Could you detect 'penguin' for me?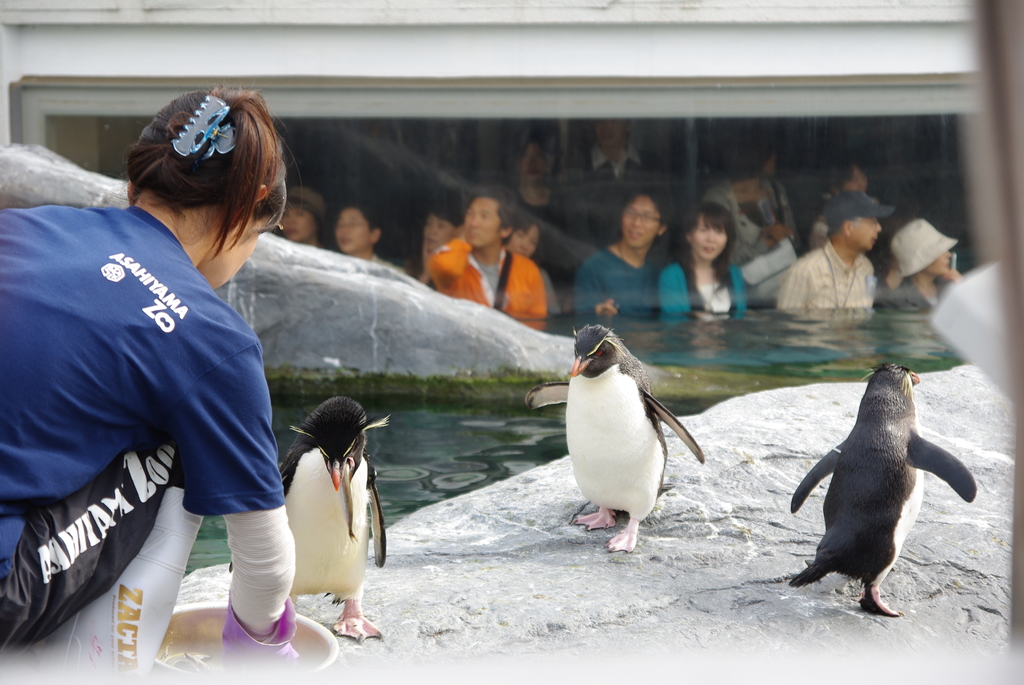
Detection result: bbox(786, 358, 977, 620).
